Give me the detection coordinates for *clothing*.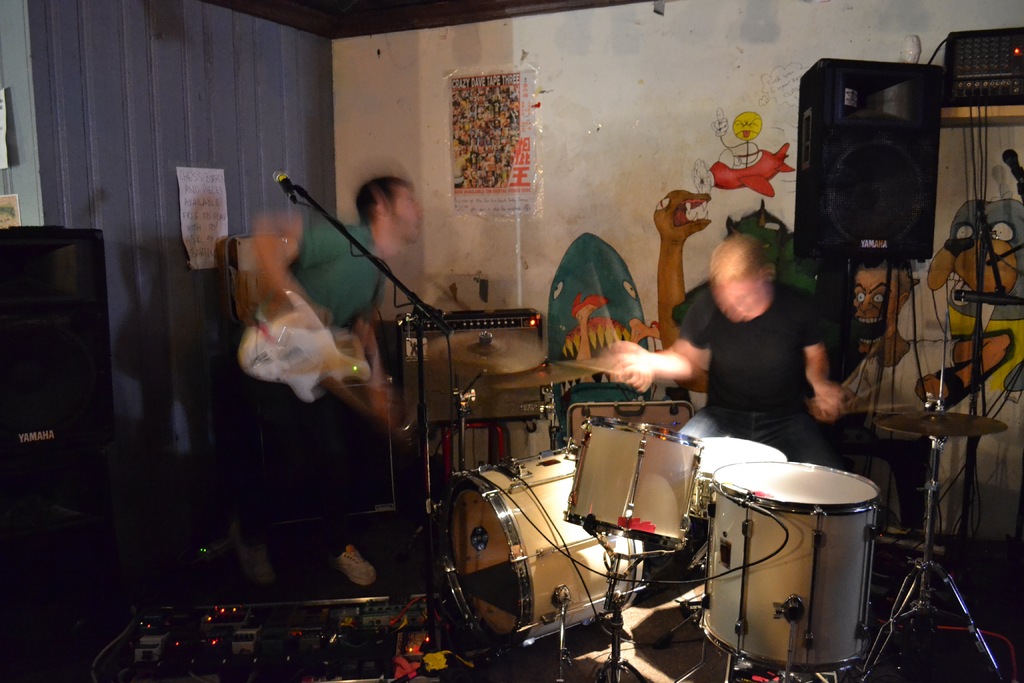
676/259/848/447.
